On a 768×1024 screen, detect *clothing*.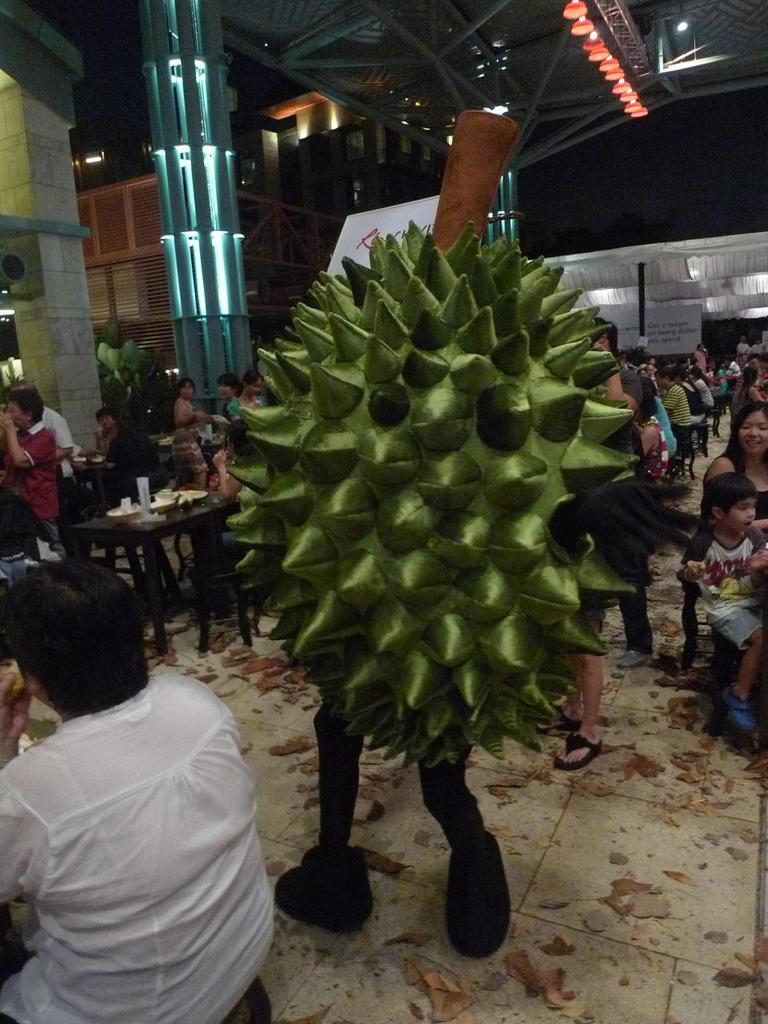
x1=686, y1=454, x2=767, y2=534.
